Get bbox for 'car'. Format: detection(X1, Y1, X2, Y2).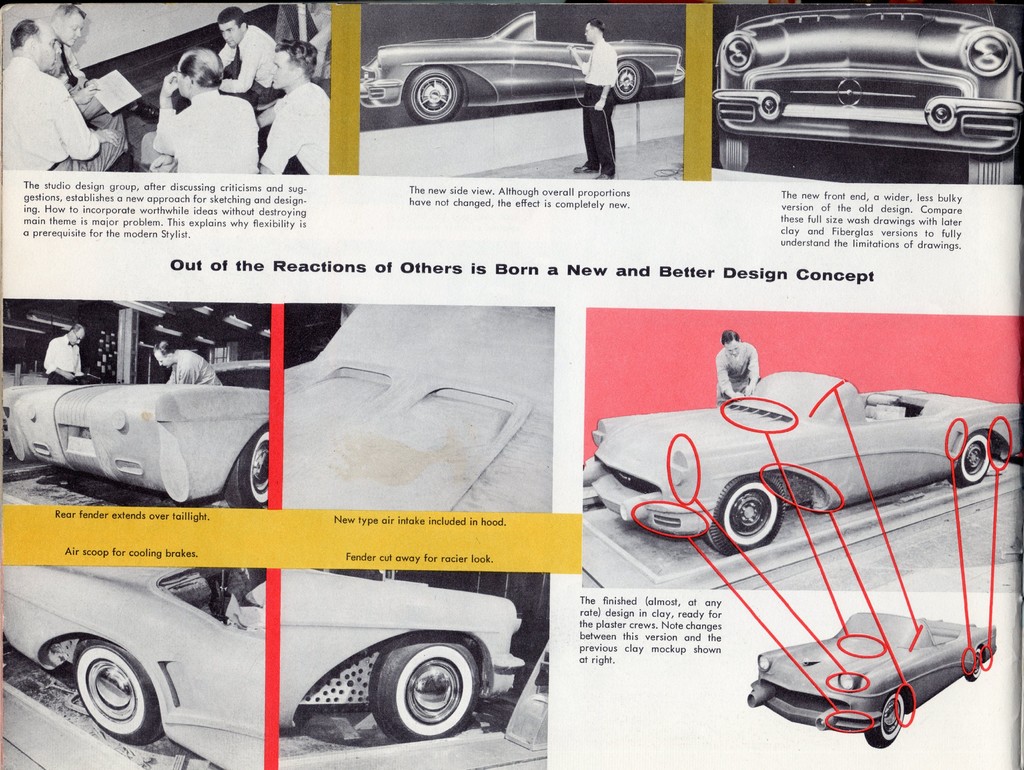
detection(361, 10, 685, 125).
